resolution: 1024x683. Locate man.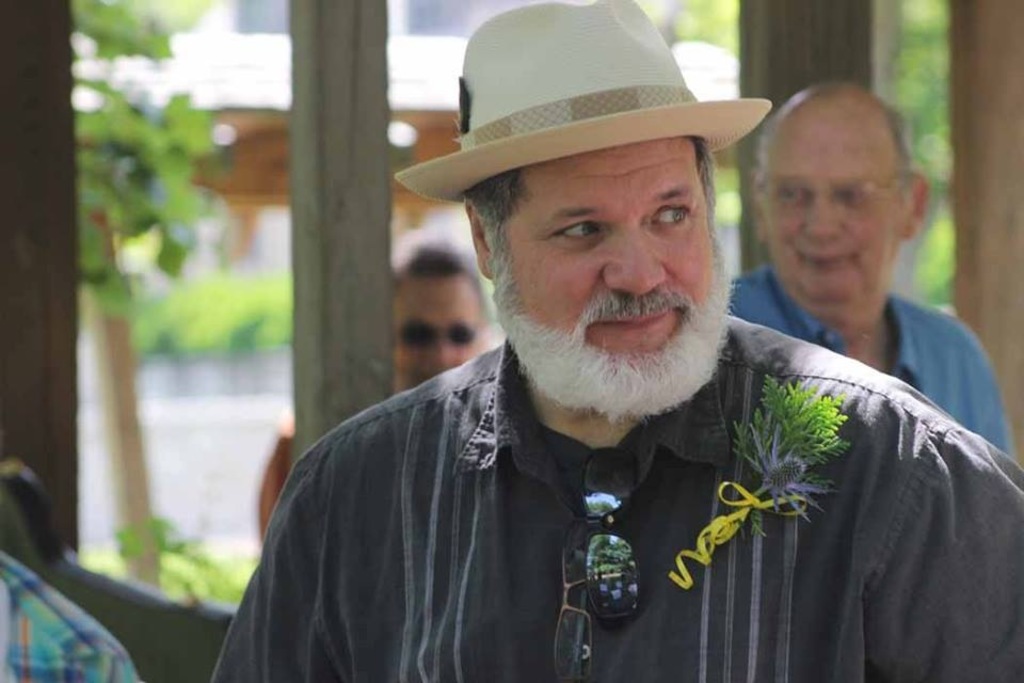
256, 229, 497, 539.
